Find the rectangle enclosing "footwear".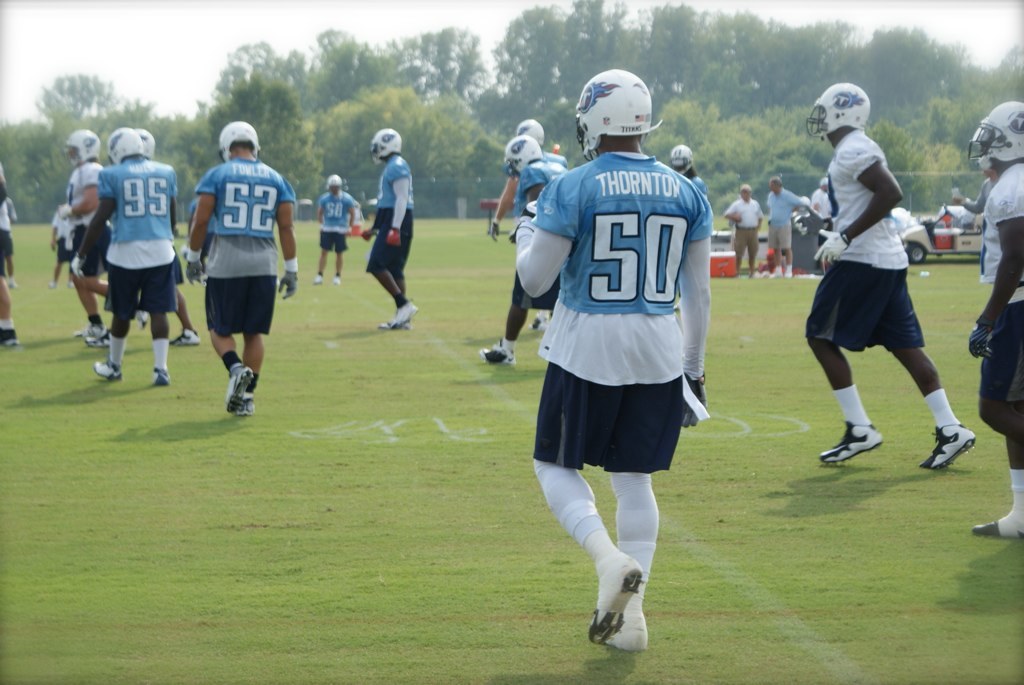
{"x1": 167, "y1": 329, "x2": 206, "y2": 351}.
